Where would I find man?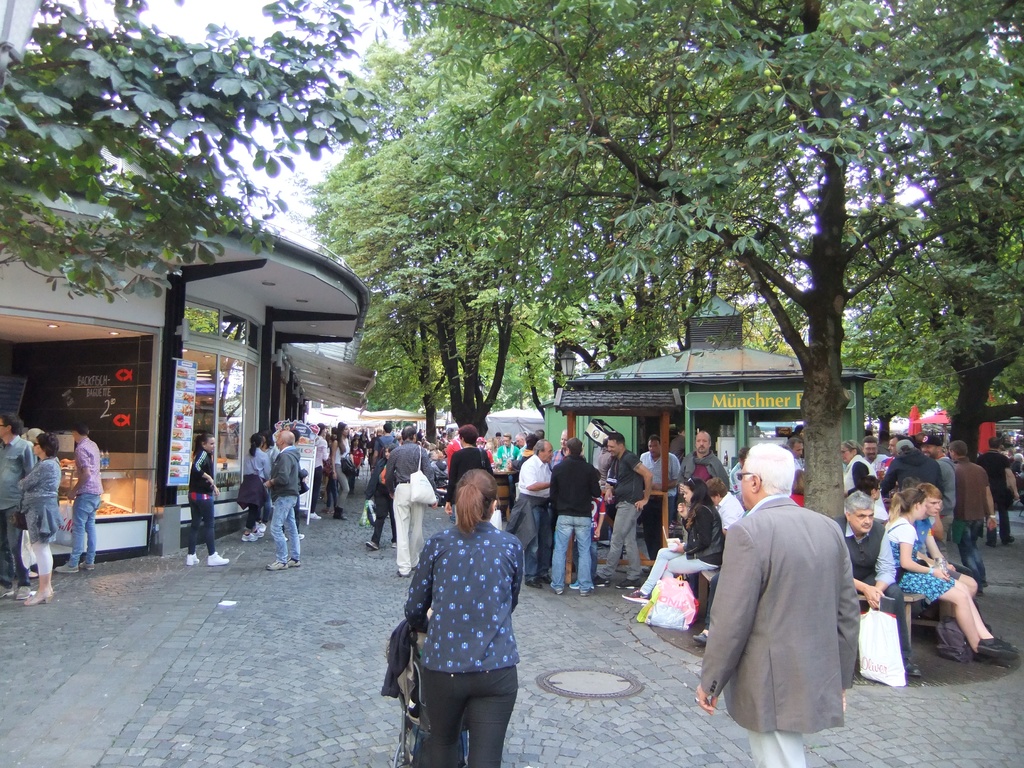
At <region>950, 440, 995, 539</region>.
